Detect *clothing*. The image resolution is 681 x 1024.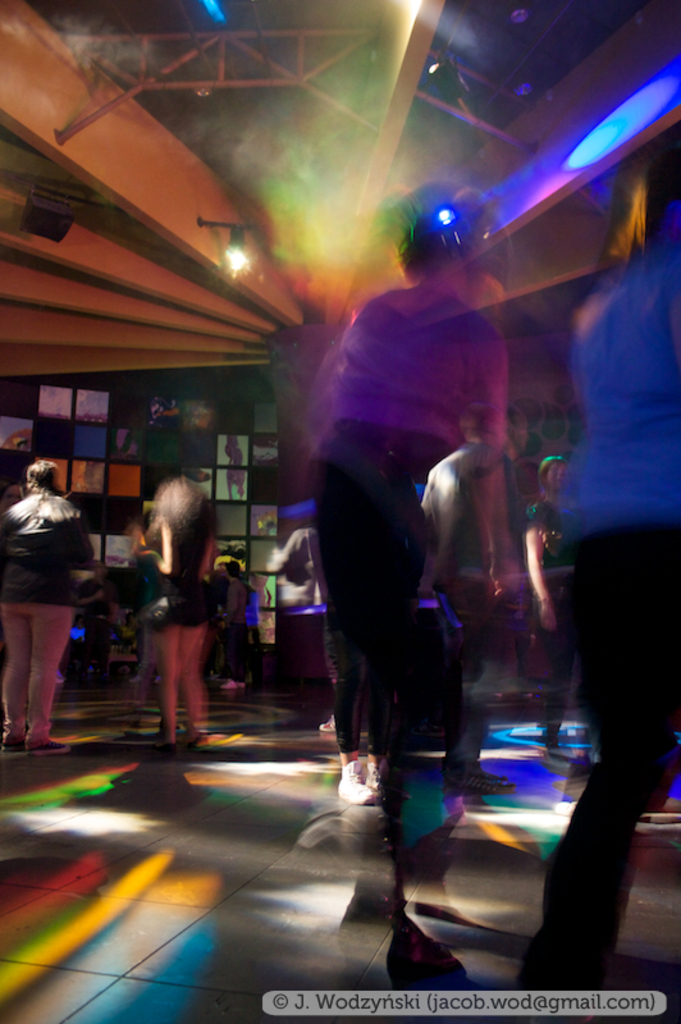
detection(0, 481, 87, 735).
